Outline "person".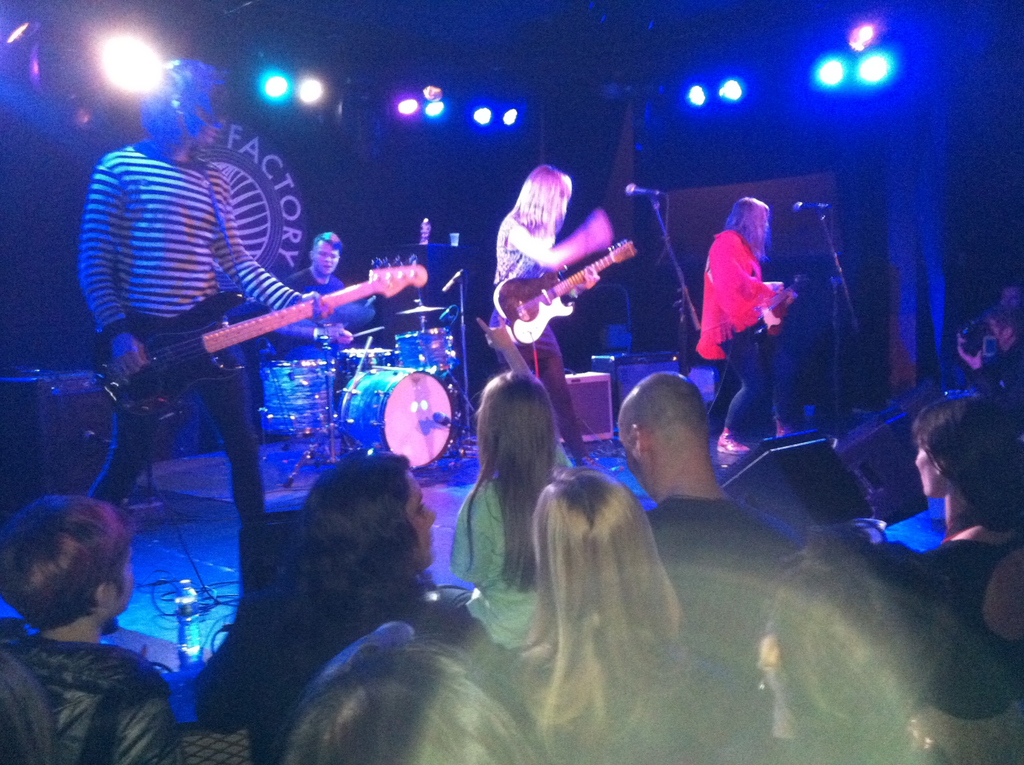
Outline: BBox(279, 230, 360, 358).
